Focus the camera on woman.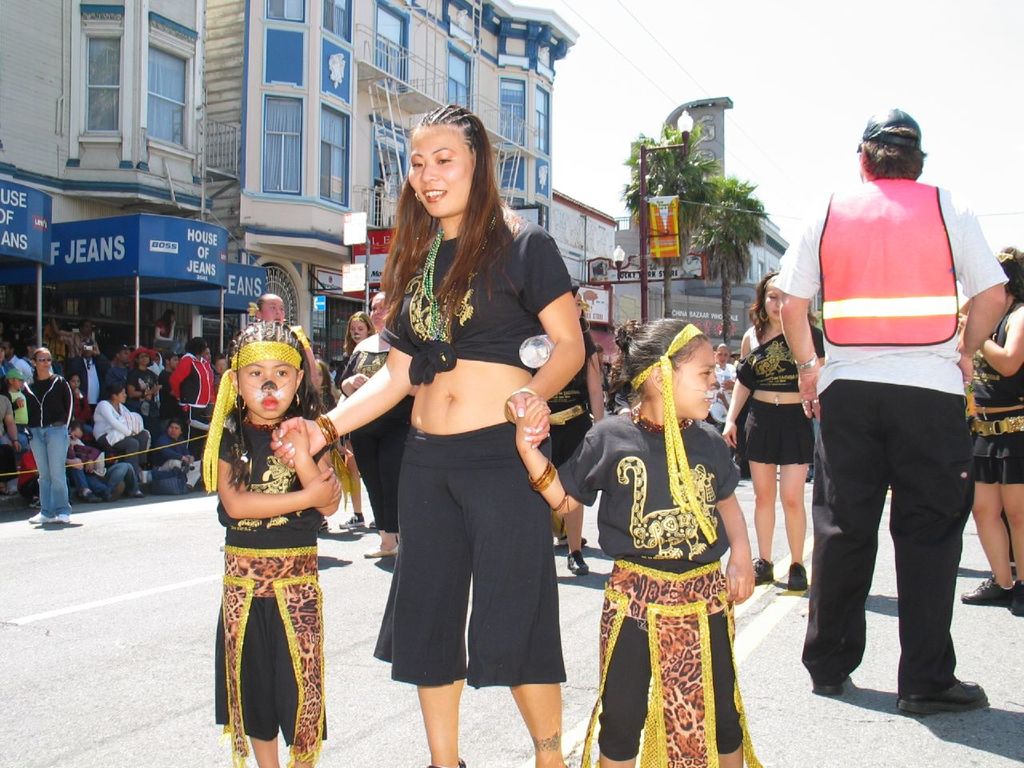
Focus region: bbox(275, 106, 598, 765).
